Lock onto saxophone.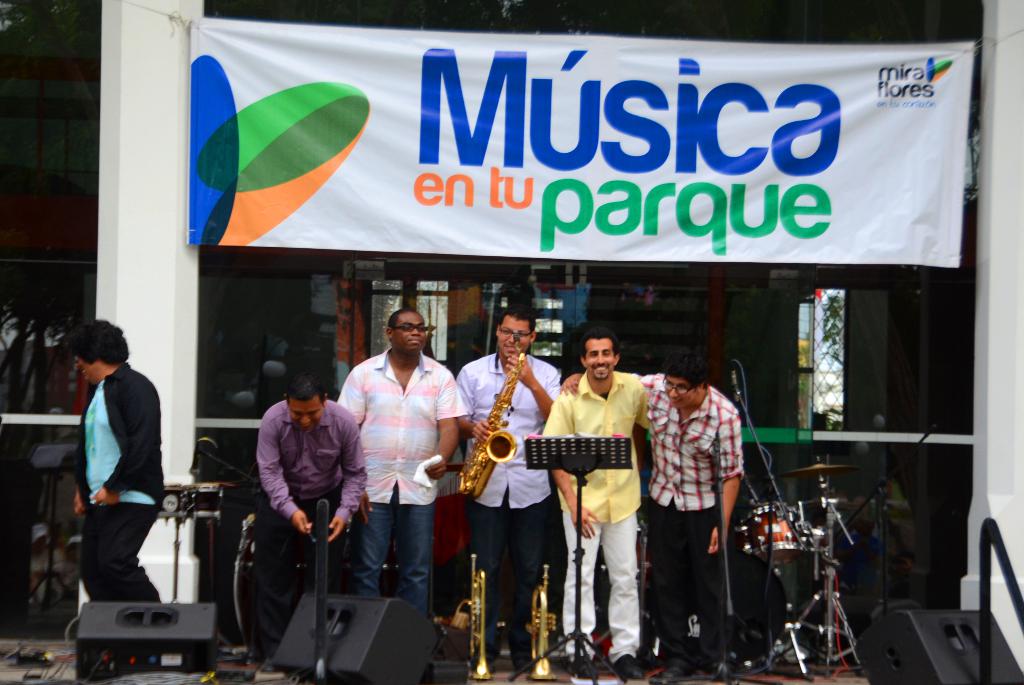
Locked: locate(456, 332, 525, 501).
